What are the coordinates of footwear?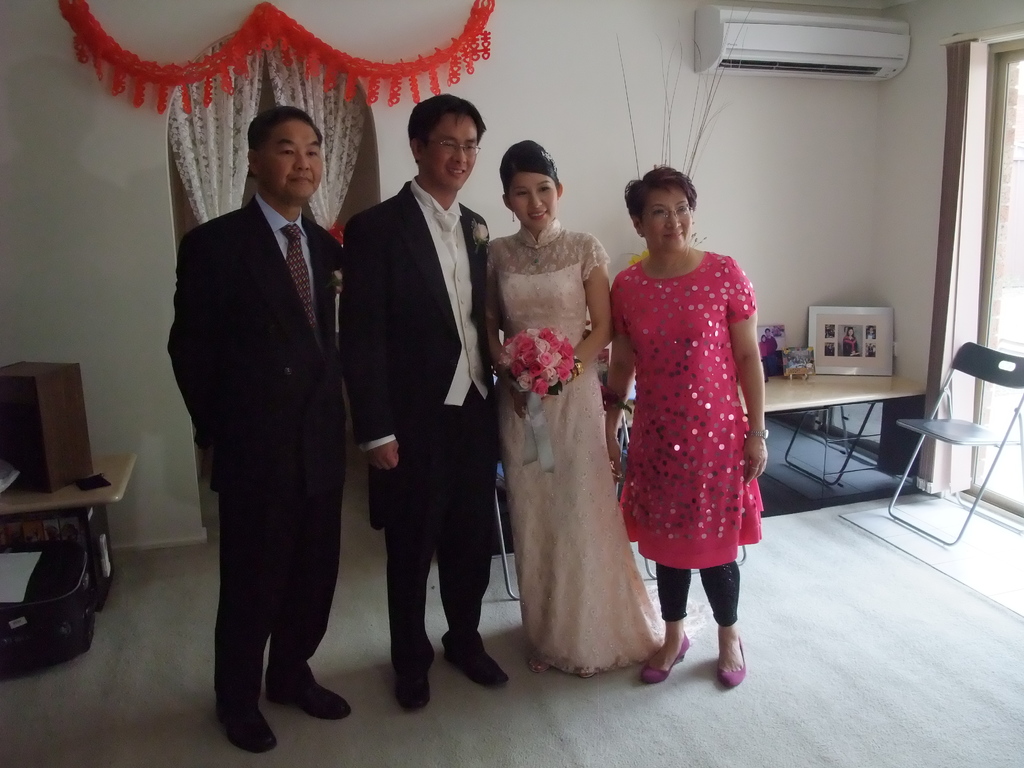
detection(576, 667, 598, 679).
